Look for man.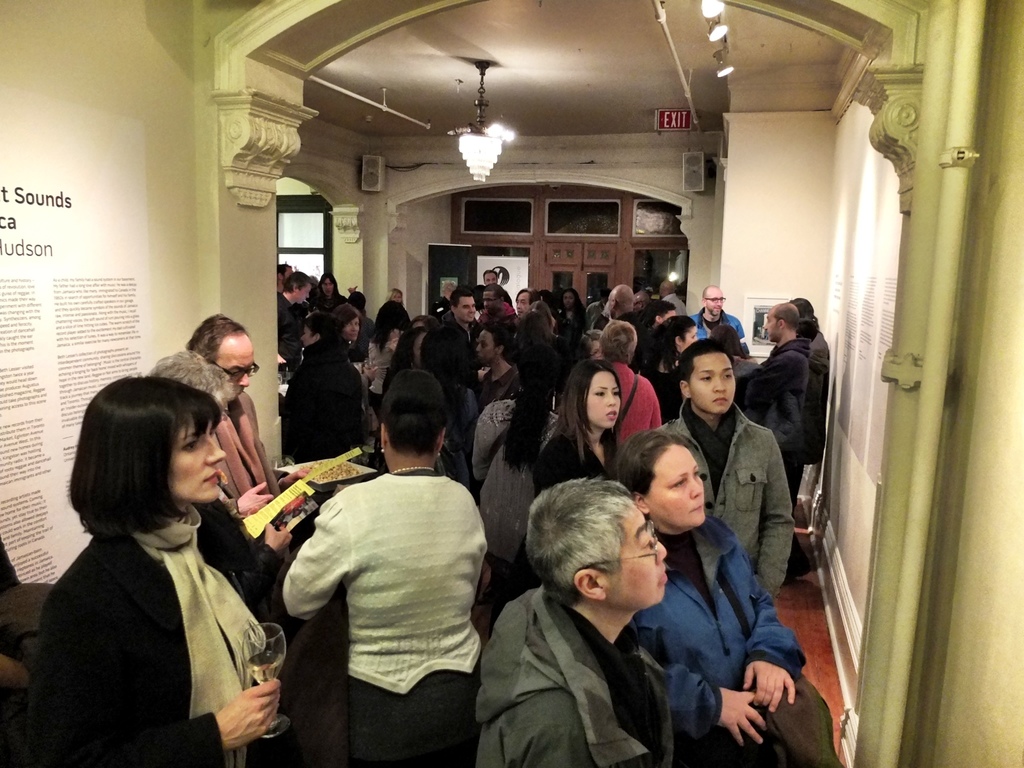
Found: locate(481, 287, 516, 335).
